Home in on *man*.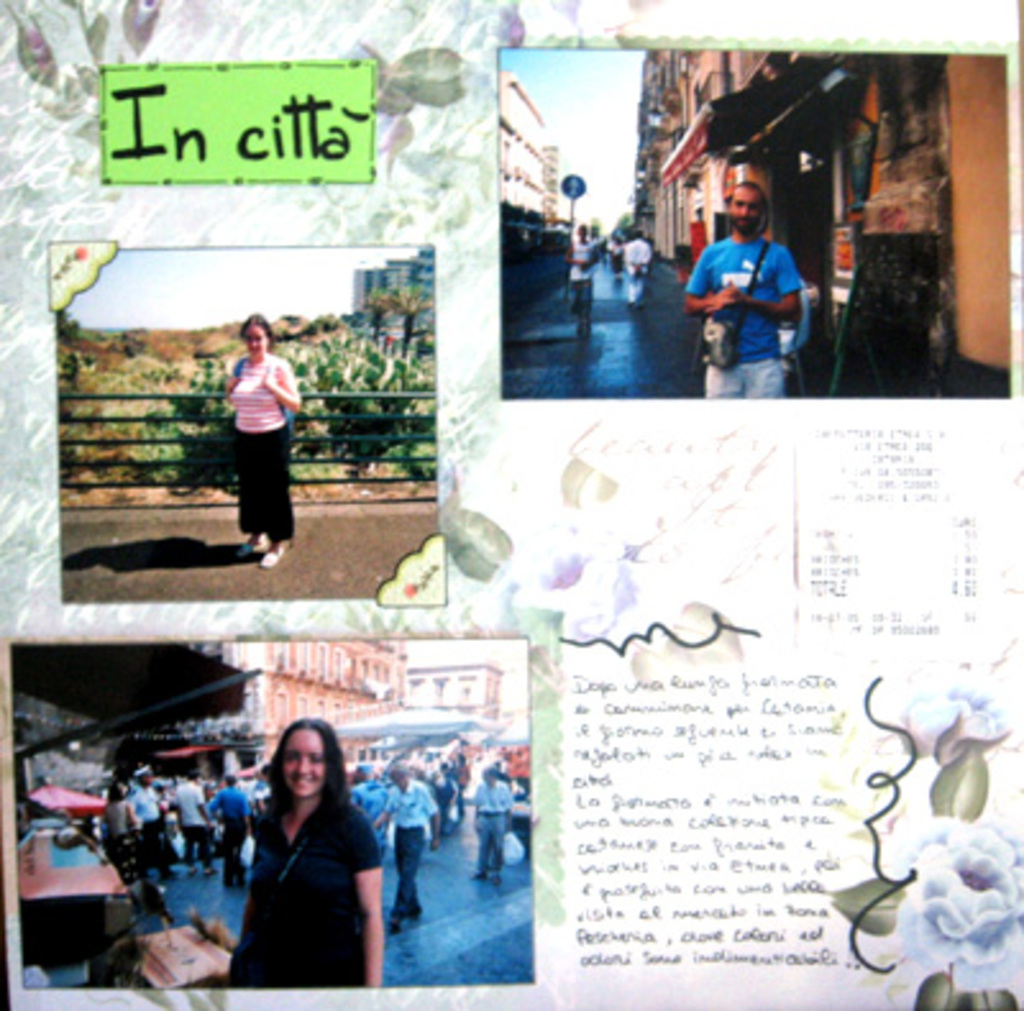
Homed in at crop(172, 768, 205, 863).
